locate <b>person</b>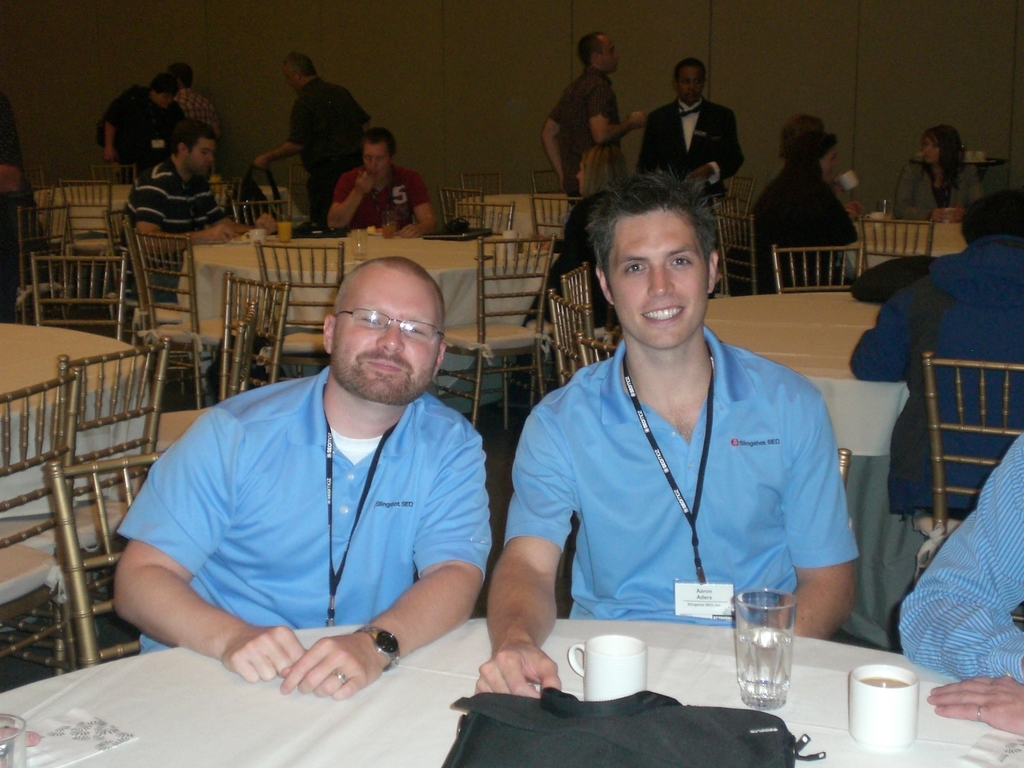
pyautogui.locateOnScreen(488, 161, 872, 701)
